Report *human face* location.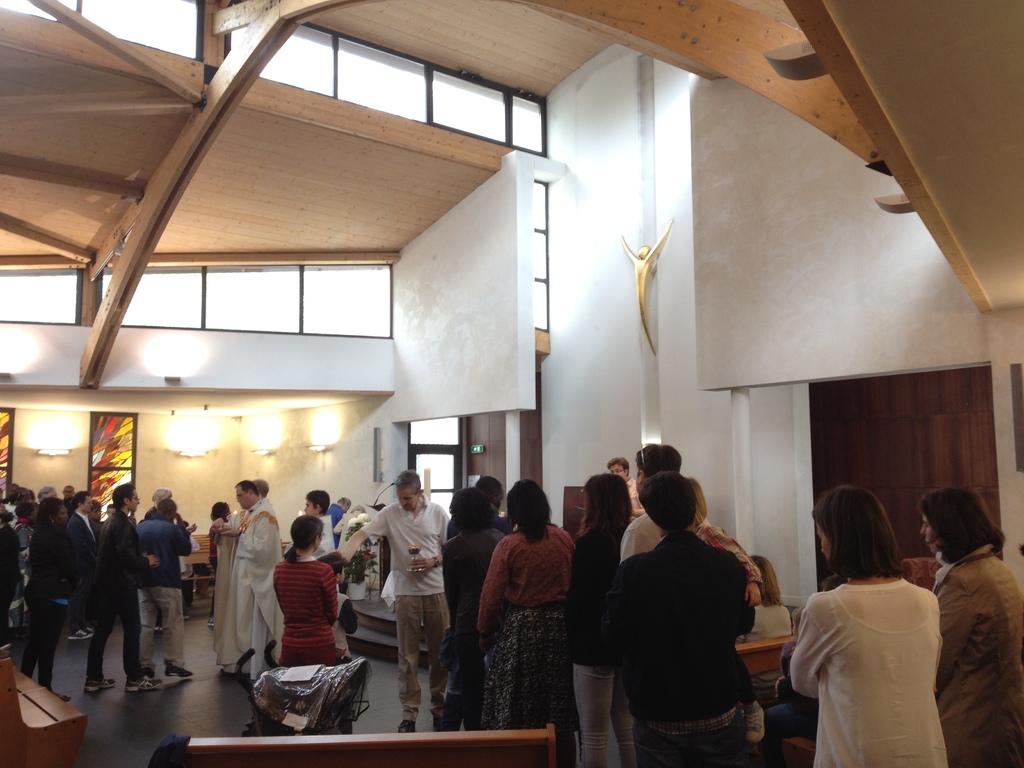
Report: [816,522,832,566].
